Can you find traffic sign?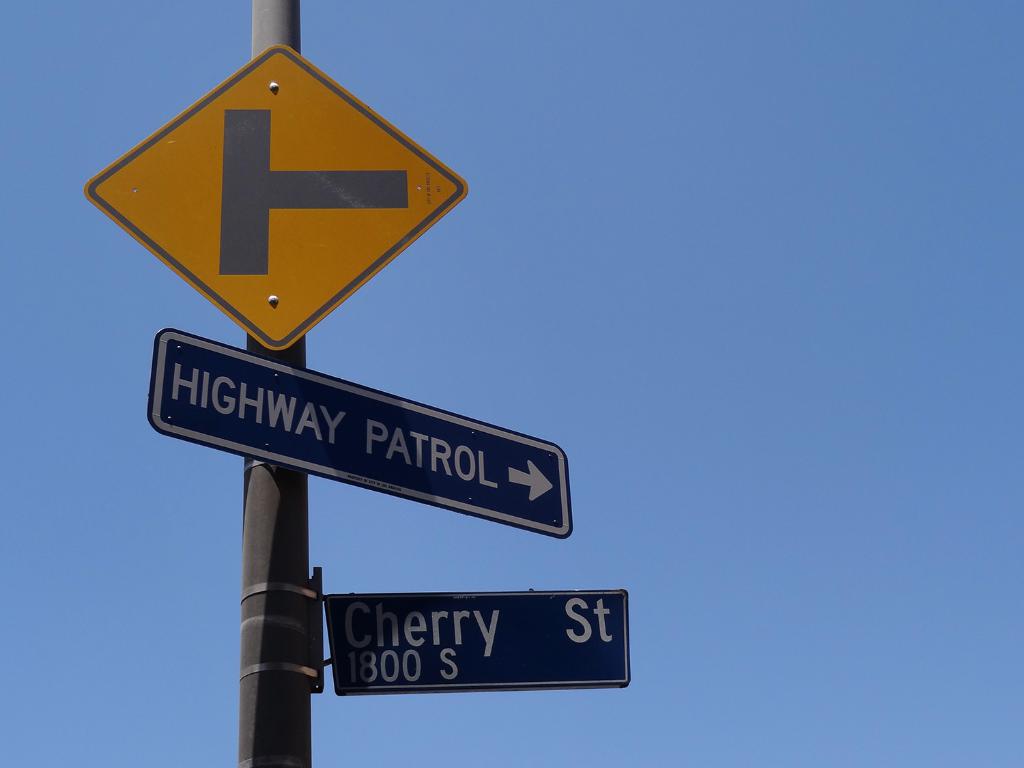
Yes, bounding box: <region>85, 37, 475, 378</region>.
